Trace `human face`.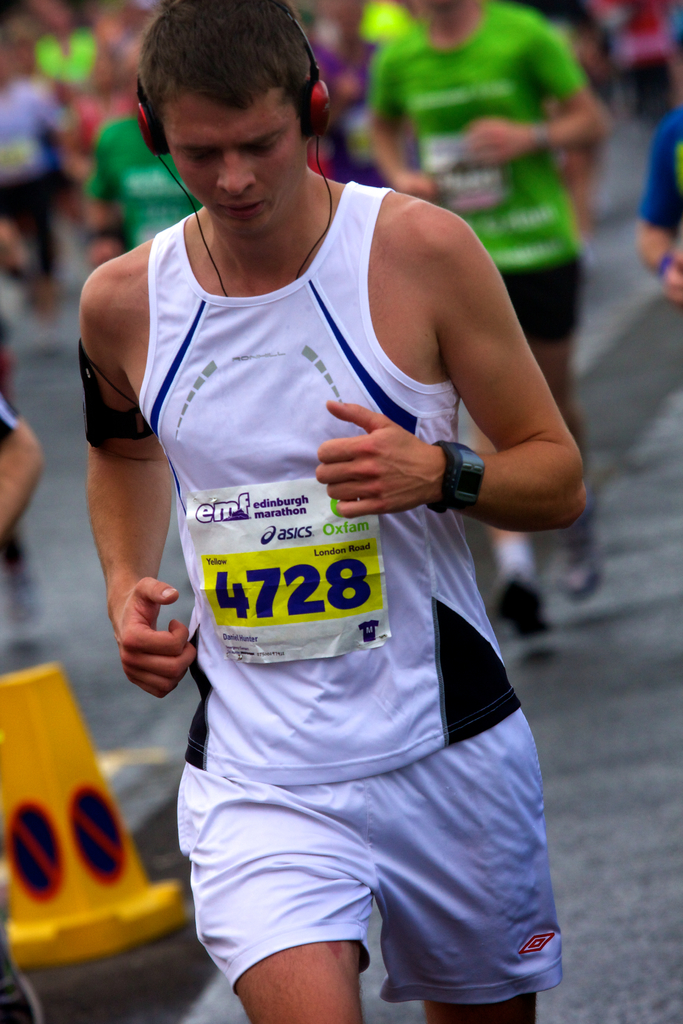
Traced to (172, 90, 297, 234).
